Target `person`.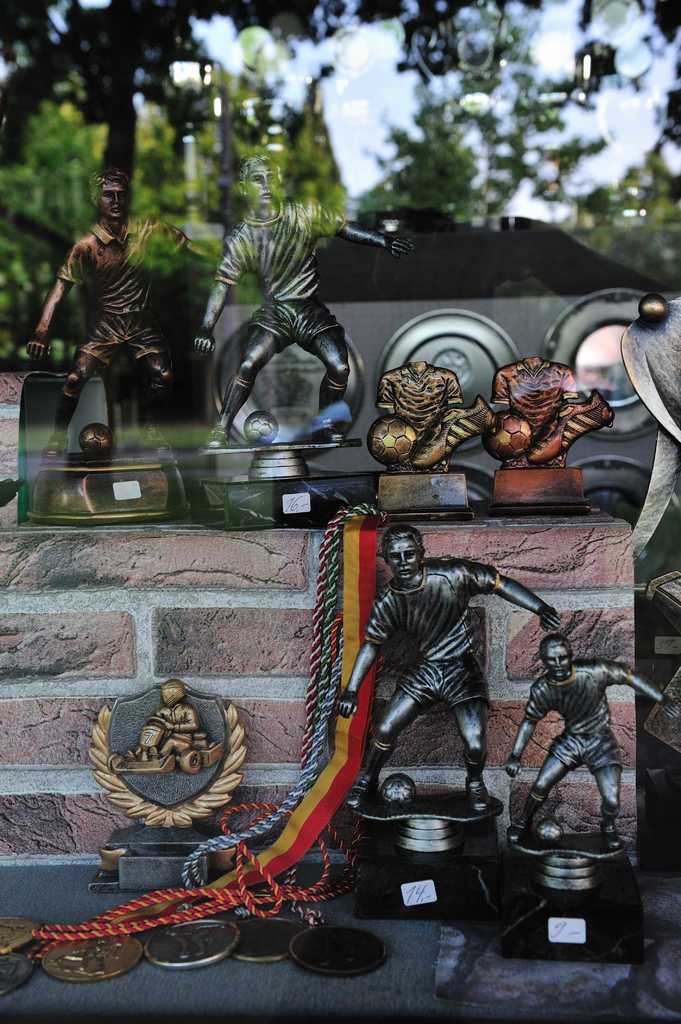
Target region: 26,163,221,460.
